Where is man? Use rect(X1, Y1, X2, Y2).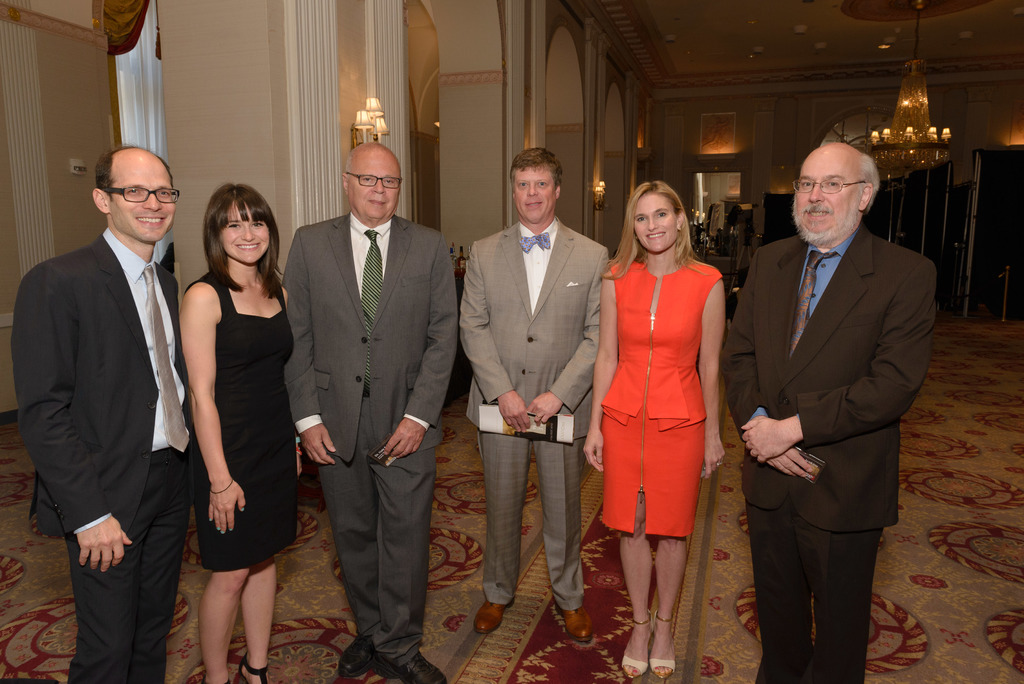
rect(13, 147, 195, 683).
